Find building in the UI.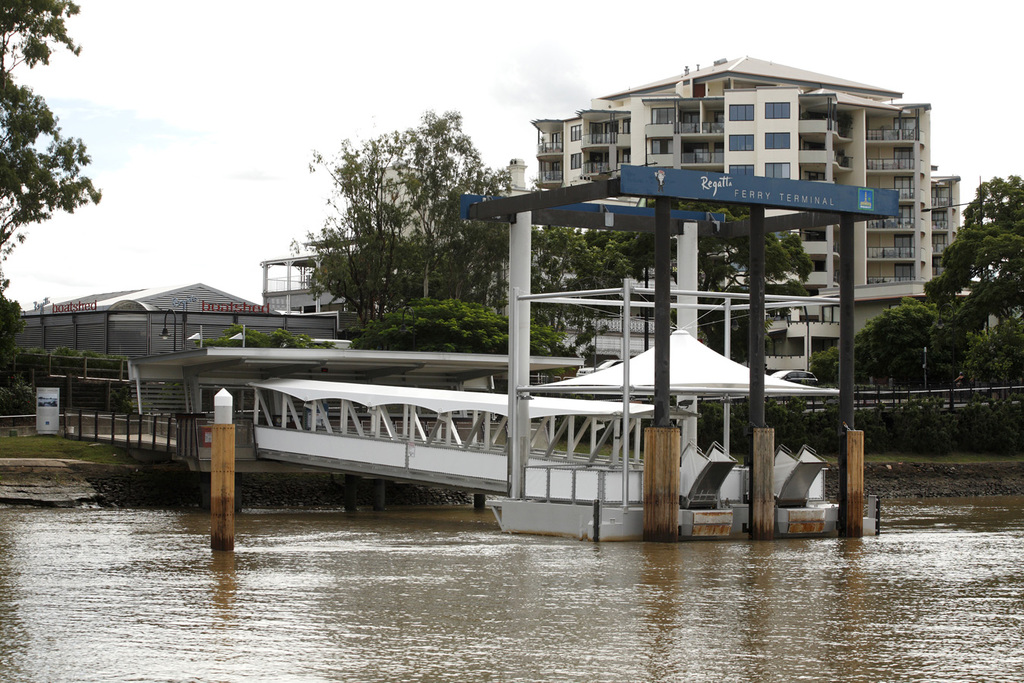
UI element at Rect(259, 165, 531, 327).
